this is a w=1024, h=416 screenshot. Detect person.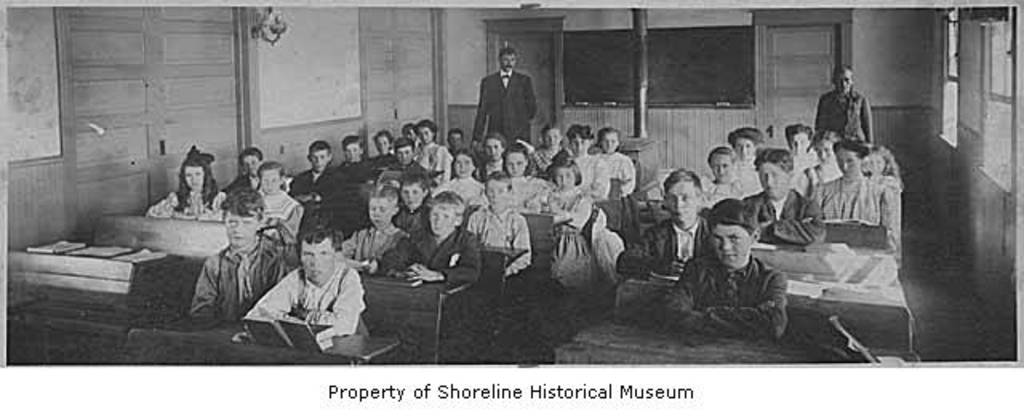
501, 144, 536, 181.
